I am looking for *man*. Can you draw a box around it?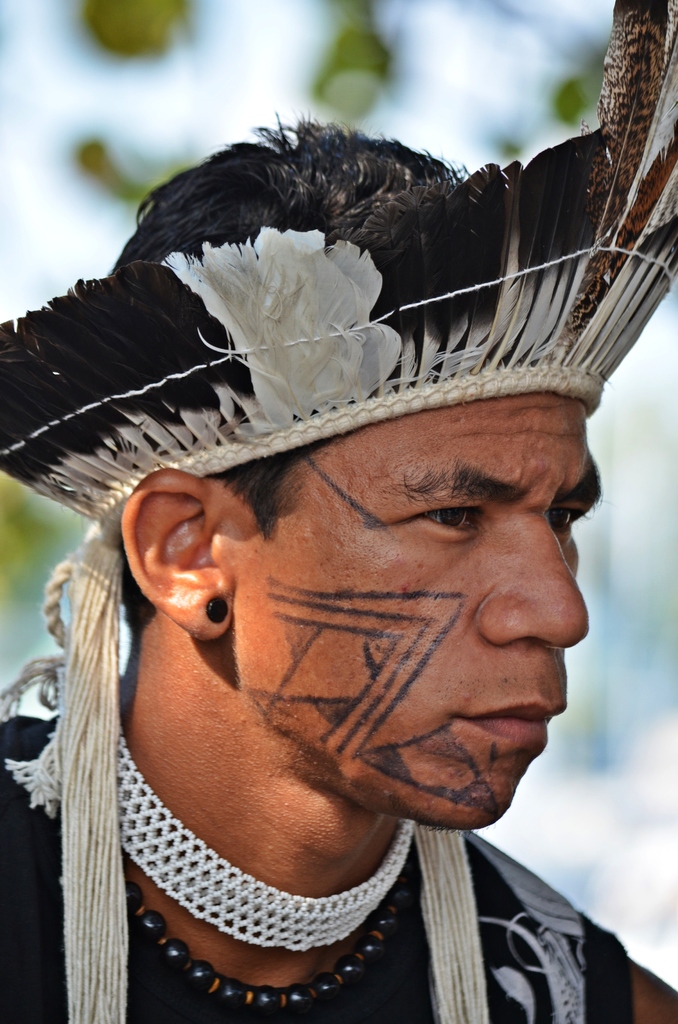
Sure, the bounding box is 43:115:673:984.
